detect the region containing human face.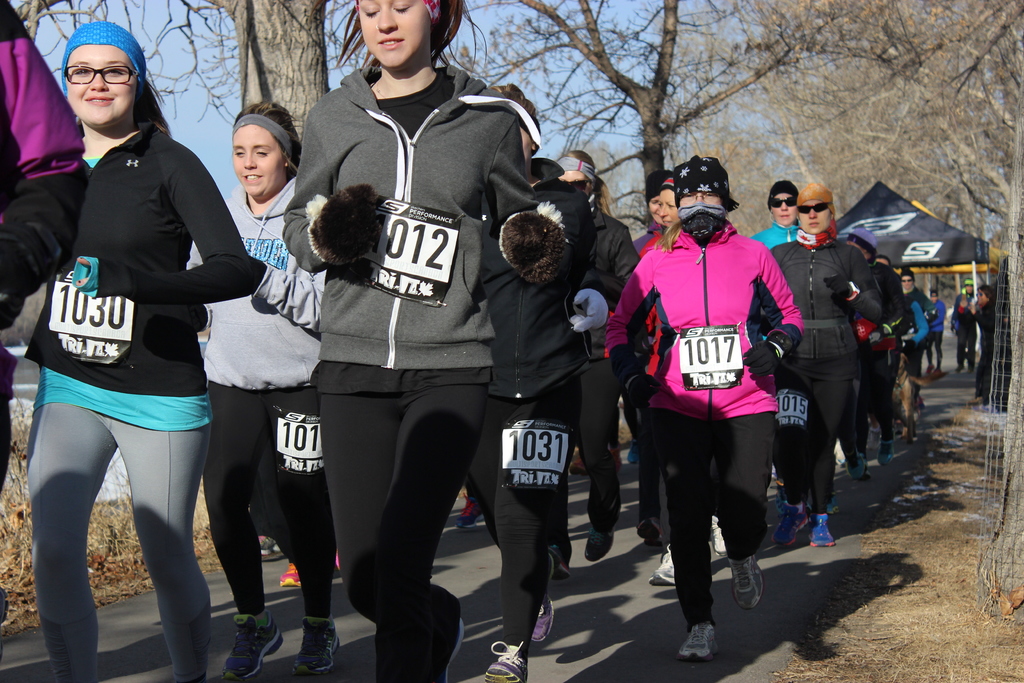
x1=799, y1=201, x2=826, y2=238.
